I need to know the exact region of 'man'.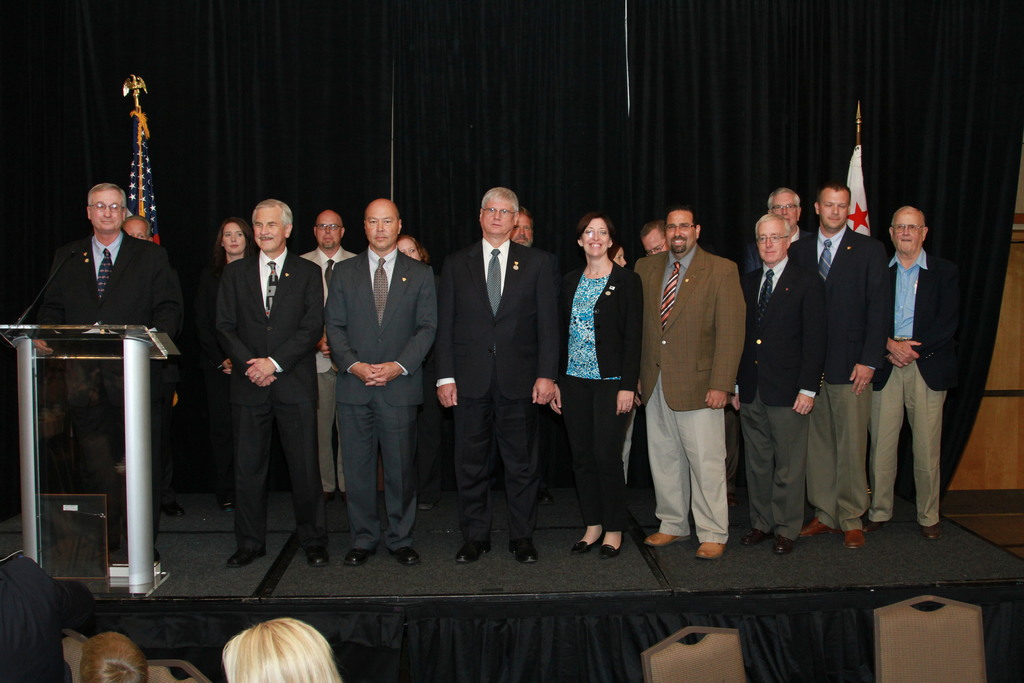
Region: detection(299, 213, 354, 492).
